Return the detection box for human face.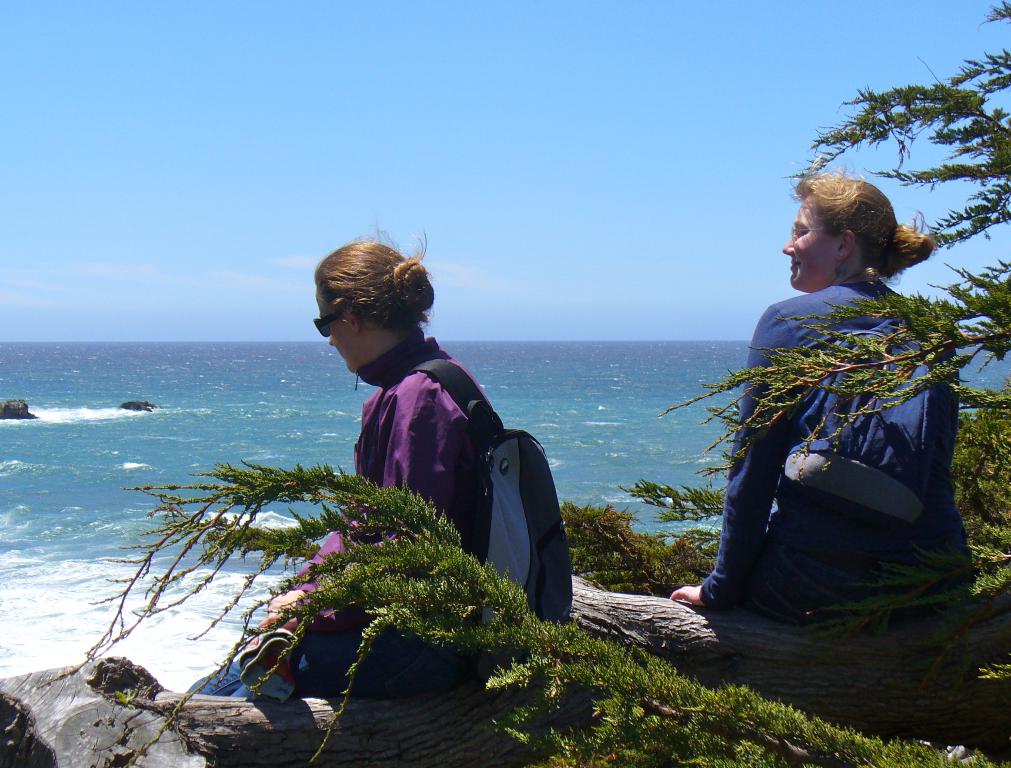
<region>316, 293, 363, 373</region>.
